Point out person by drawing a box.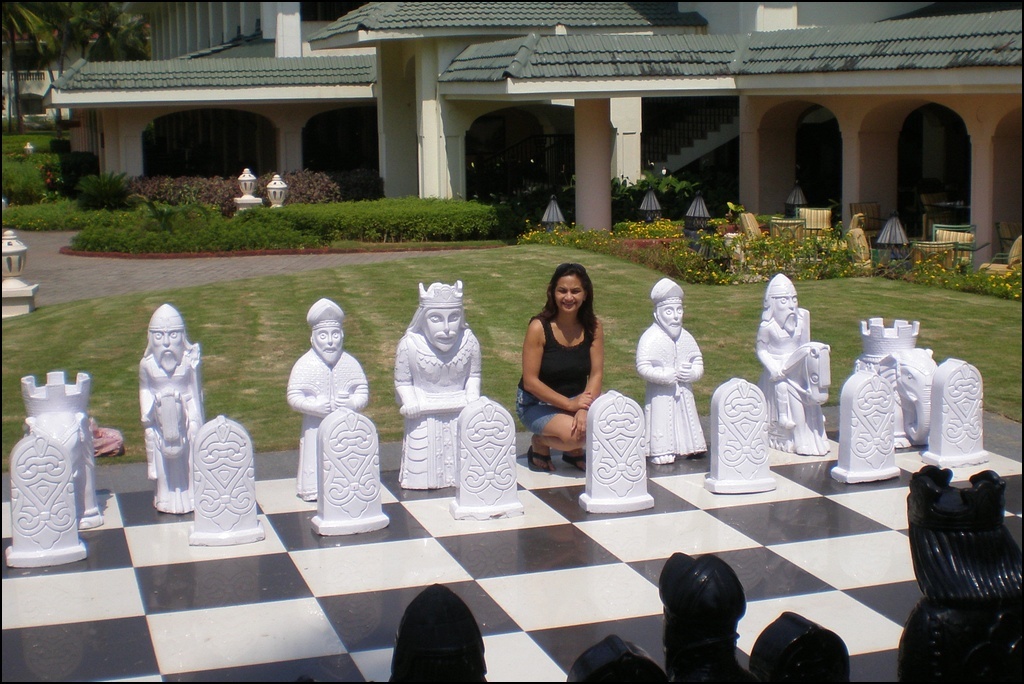
bbox=[513, 261, 605, 472].
